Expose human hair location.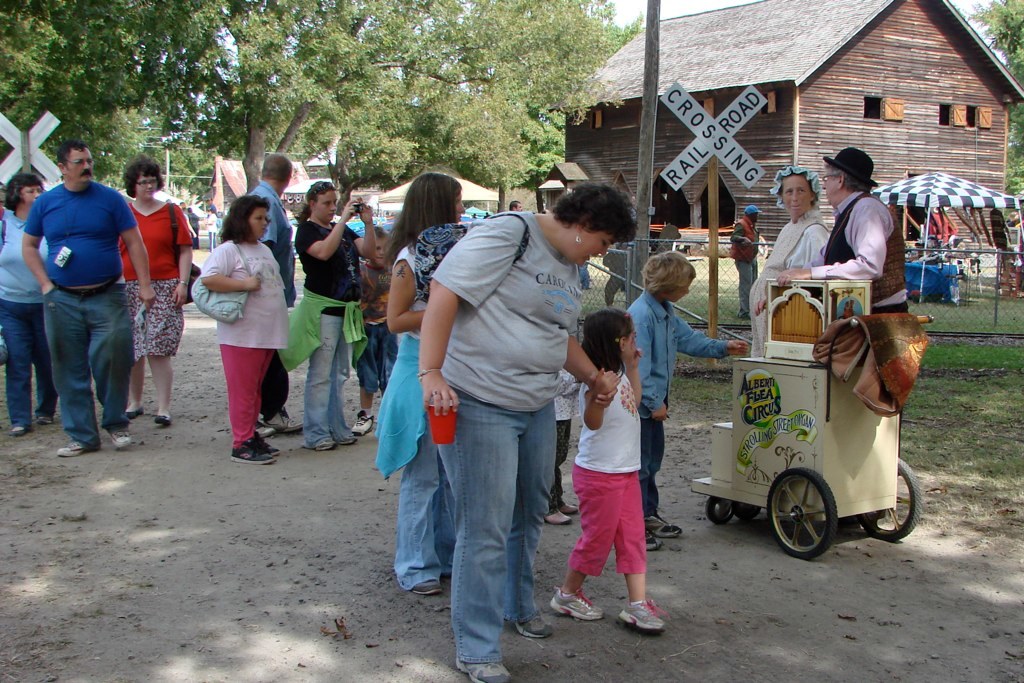
Exposed at bbox(507, 199, 519, 209).
